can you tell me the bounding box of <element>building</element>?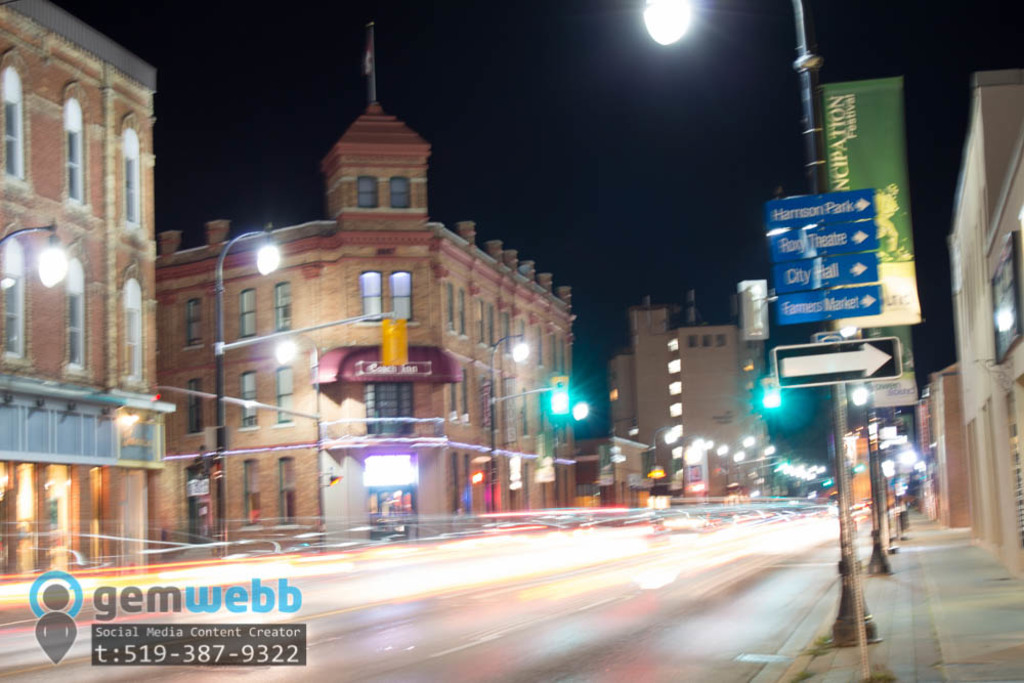
pyautogui.locateOnScreen(0, 0, 176, 587).
